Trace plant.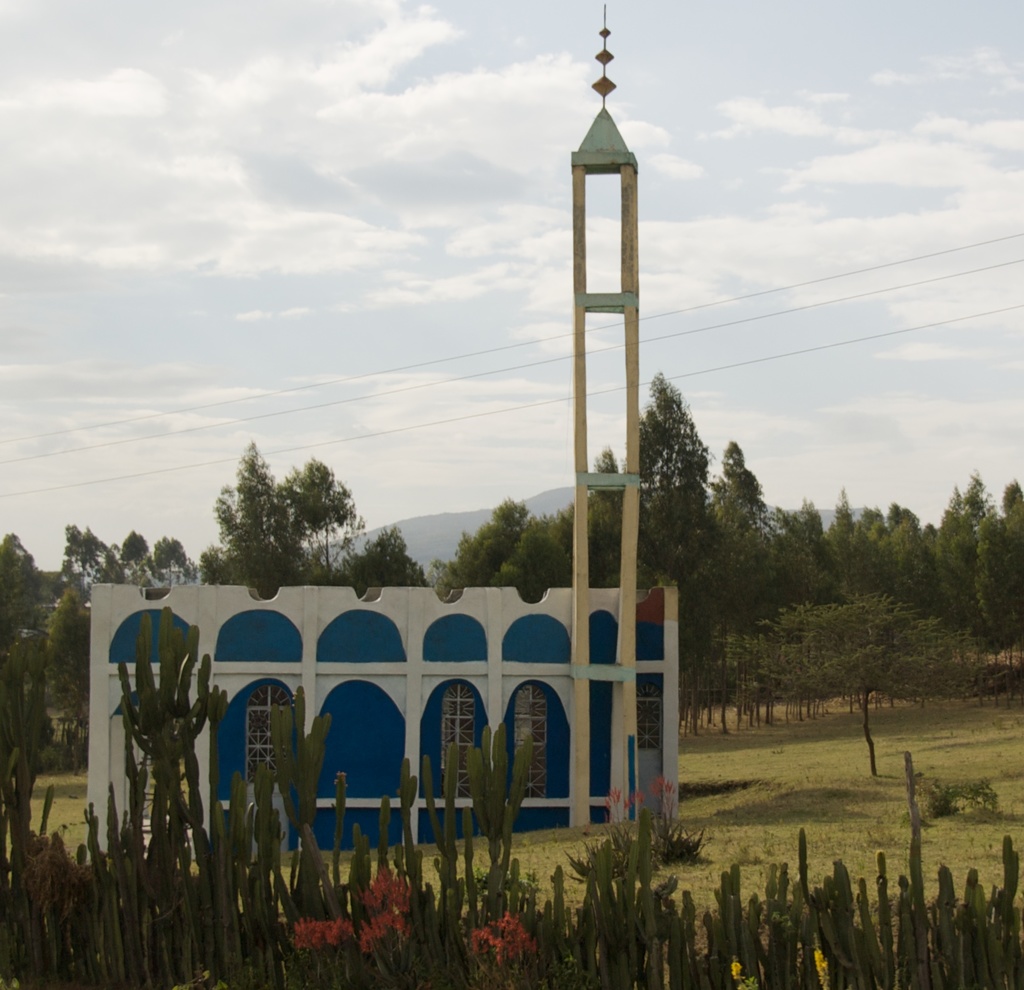
Traced to <bbox>106, 603, 219, 989</bbox>.
